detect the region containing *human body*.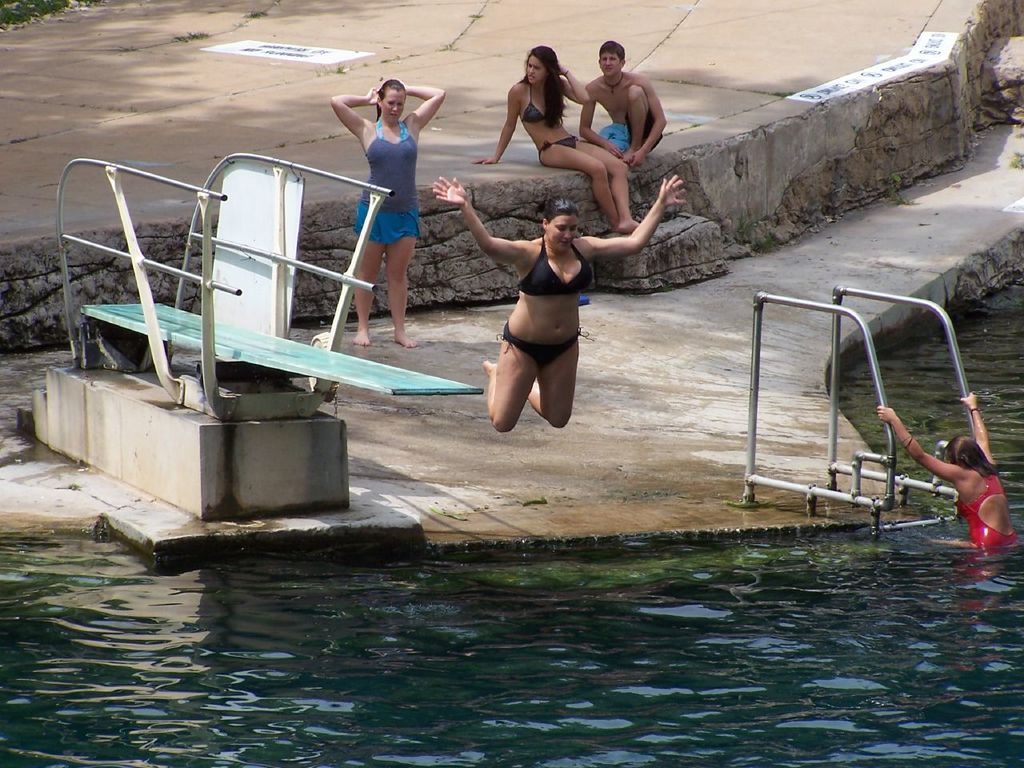
l=882, t=399, r=1013, b=550.
